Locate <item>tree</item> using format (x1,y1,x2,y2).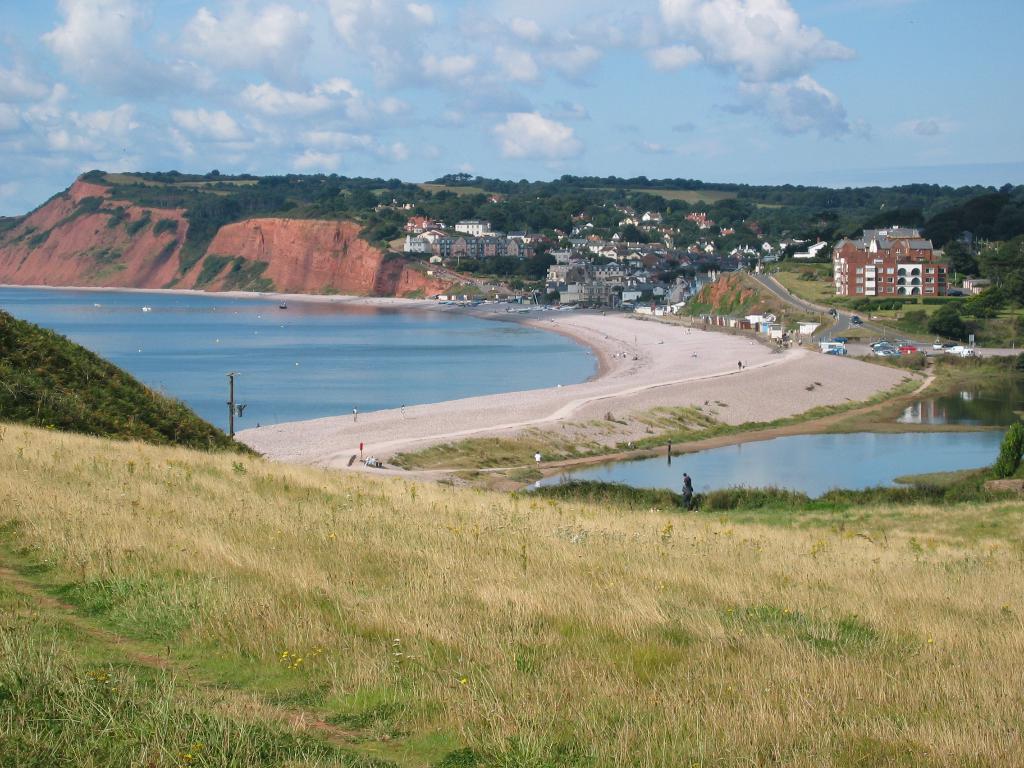
(552,191,562,211).
